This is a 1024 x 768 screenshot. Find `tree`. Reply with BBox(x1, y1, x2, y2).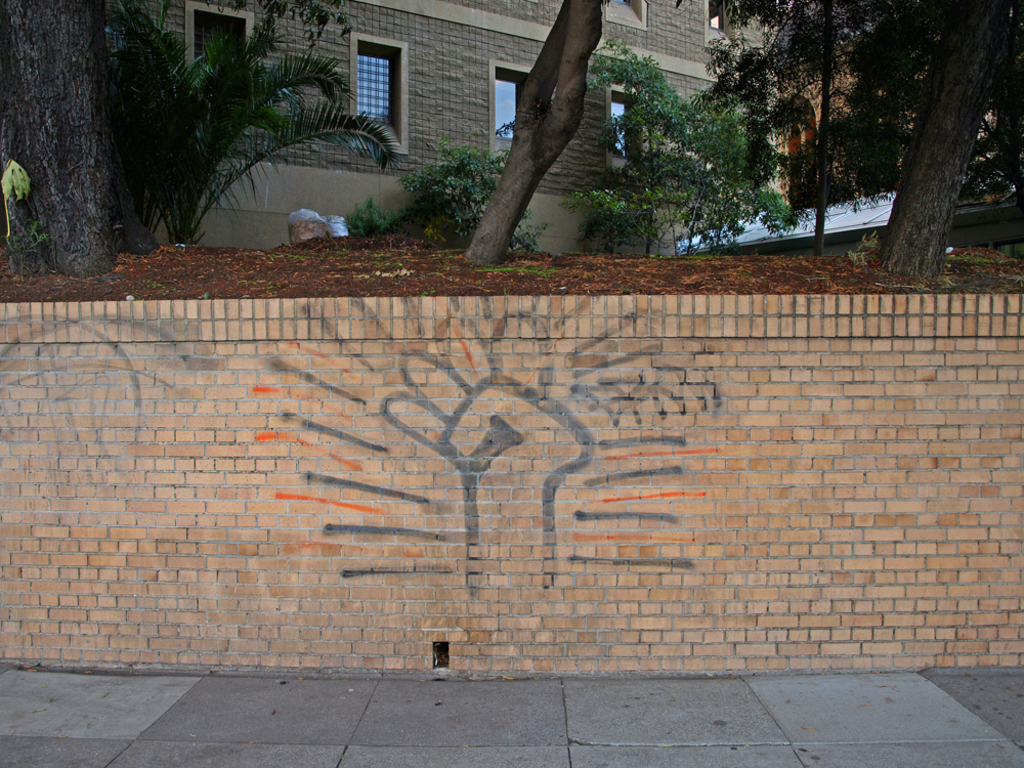
BBox(0, 0, 276, 275).
